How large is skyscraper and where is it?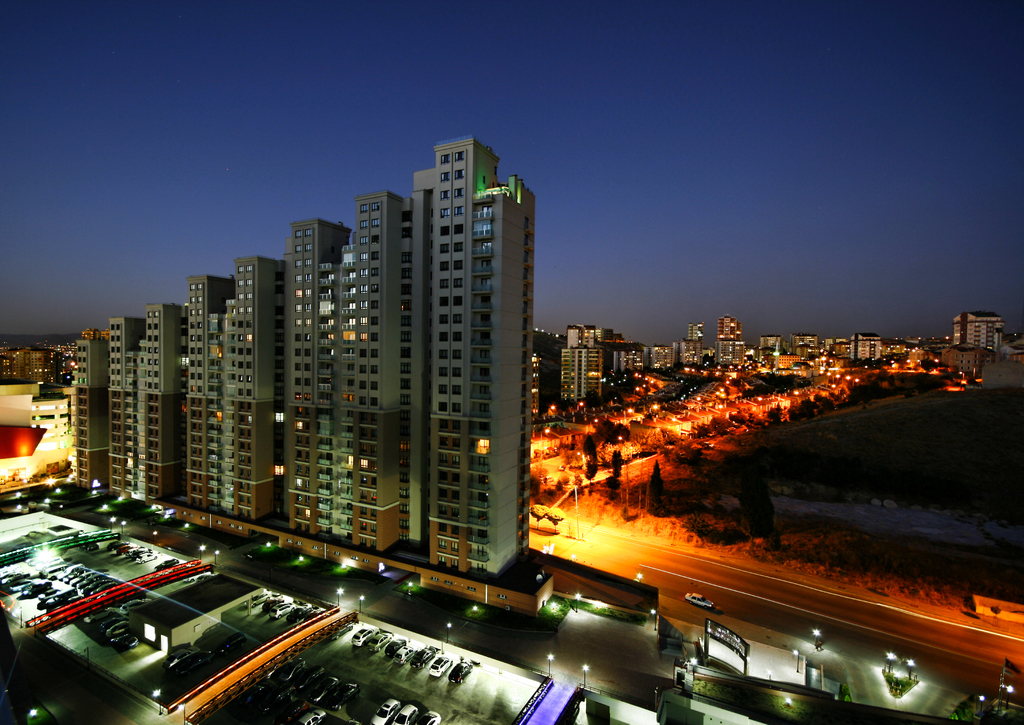
Bounding box: 707 317 744 368.
